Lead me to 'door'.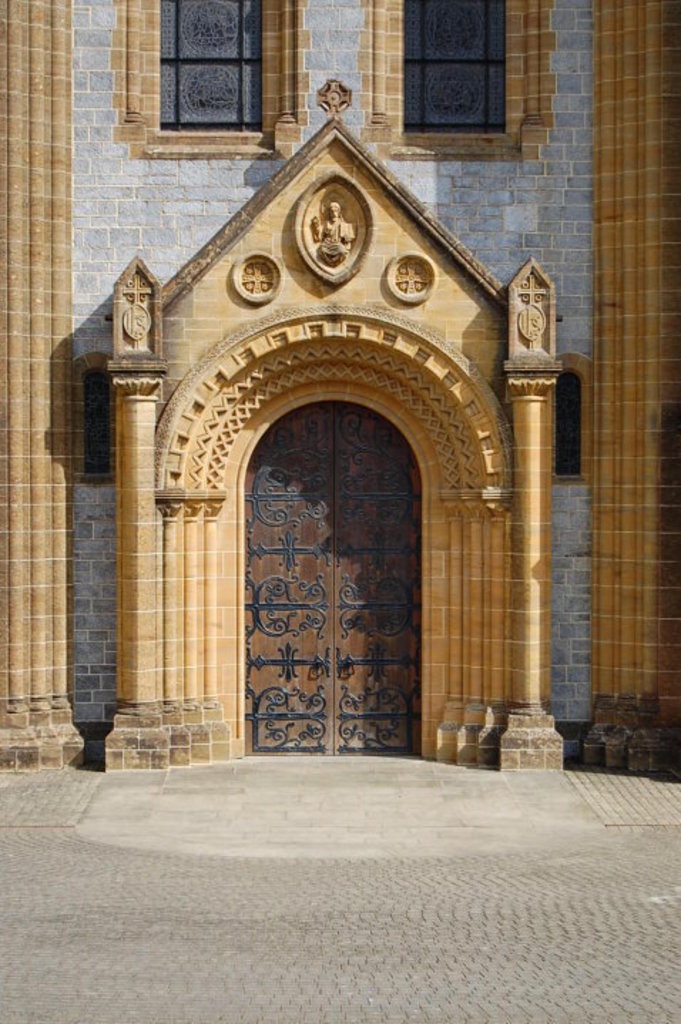
Lead to l=231, t=390, r=447, b=769.
